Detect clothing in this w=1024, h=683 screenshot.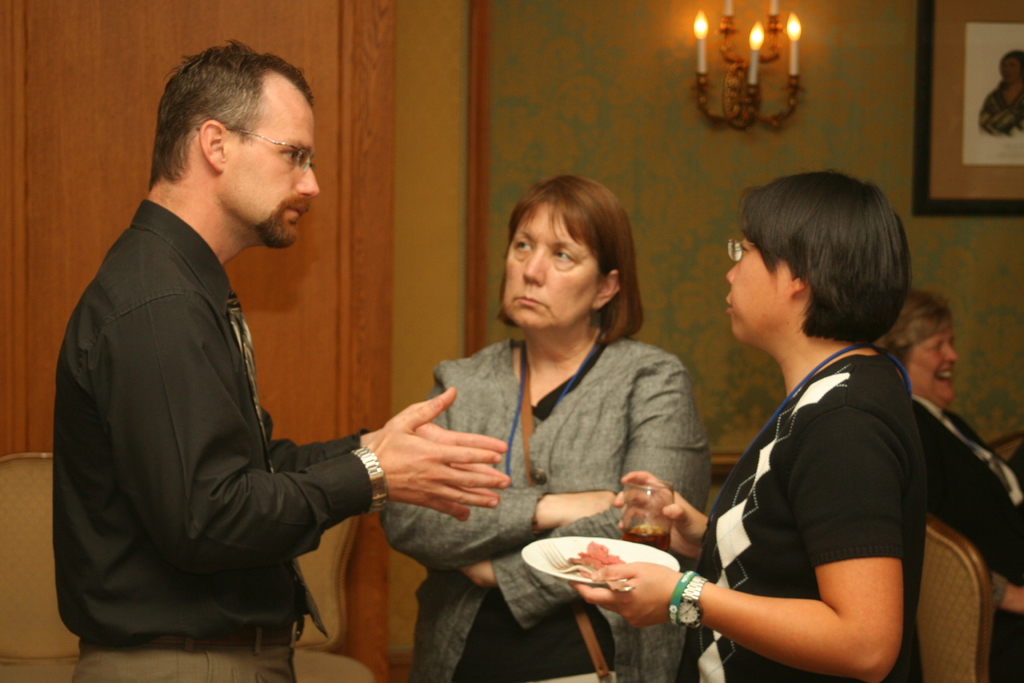
Detection: 376:337:701:682.
